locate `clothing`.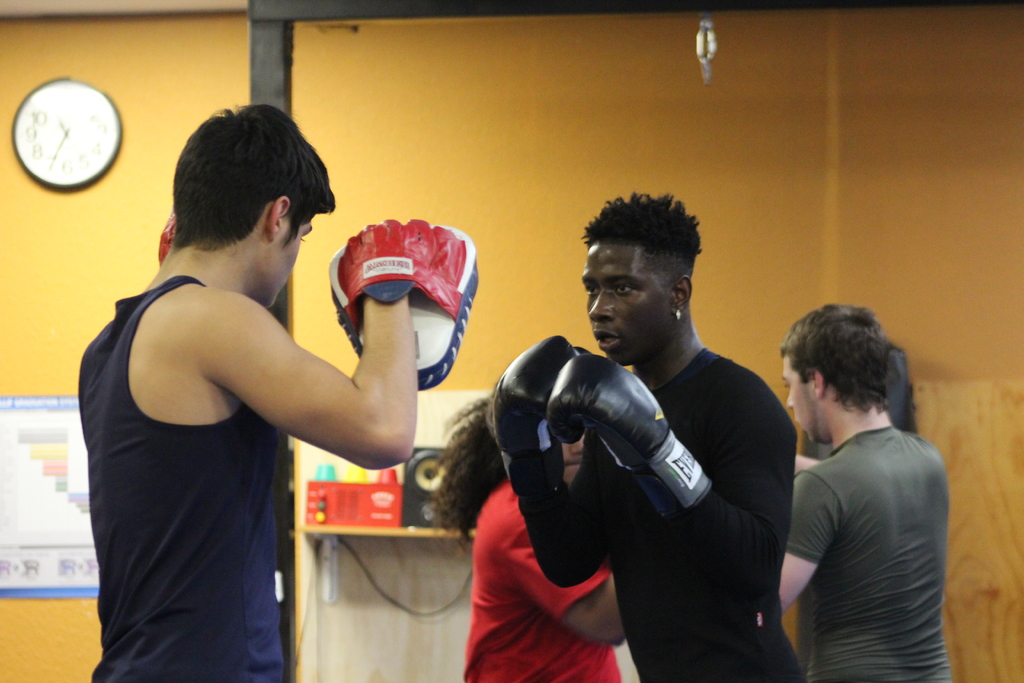
Bounding box: (468, 486, 606, 682).
